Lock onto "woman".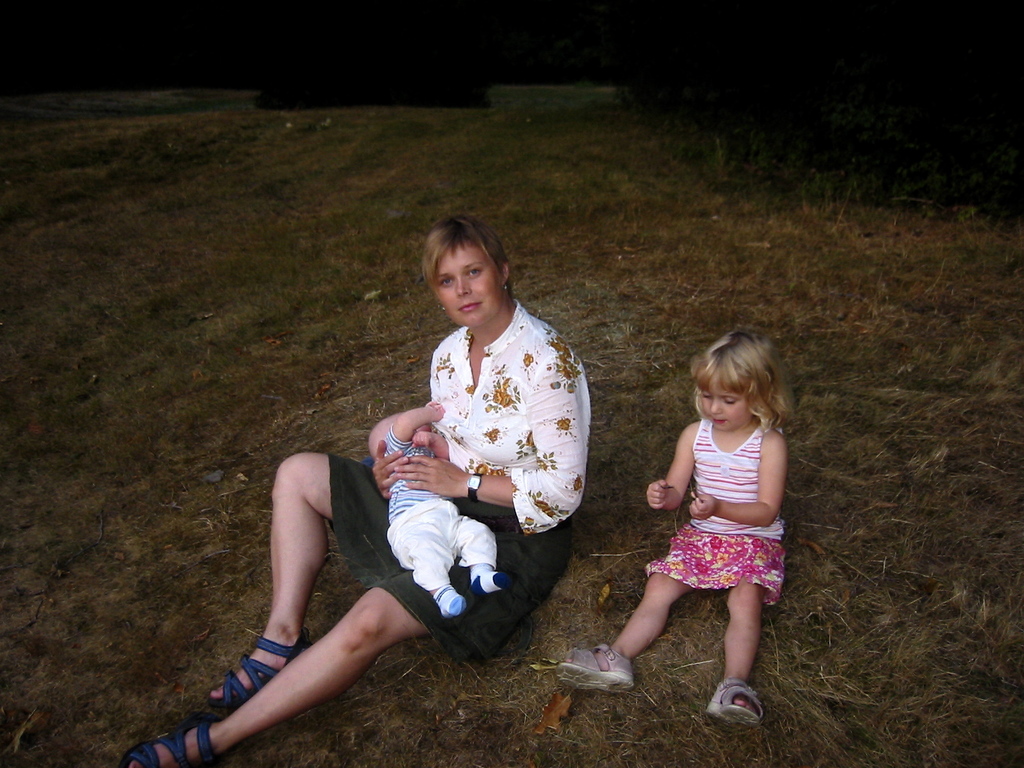
Locked: select_region(213, 222, 598, 740).
